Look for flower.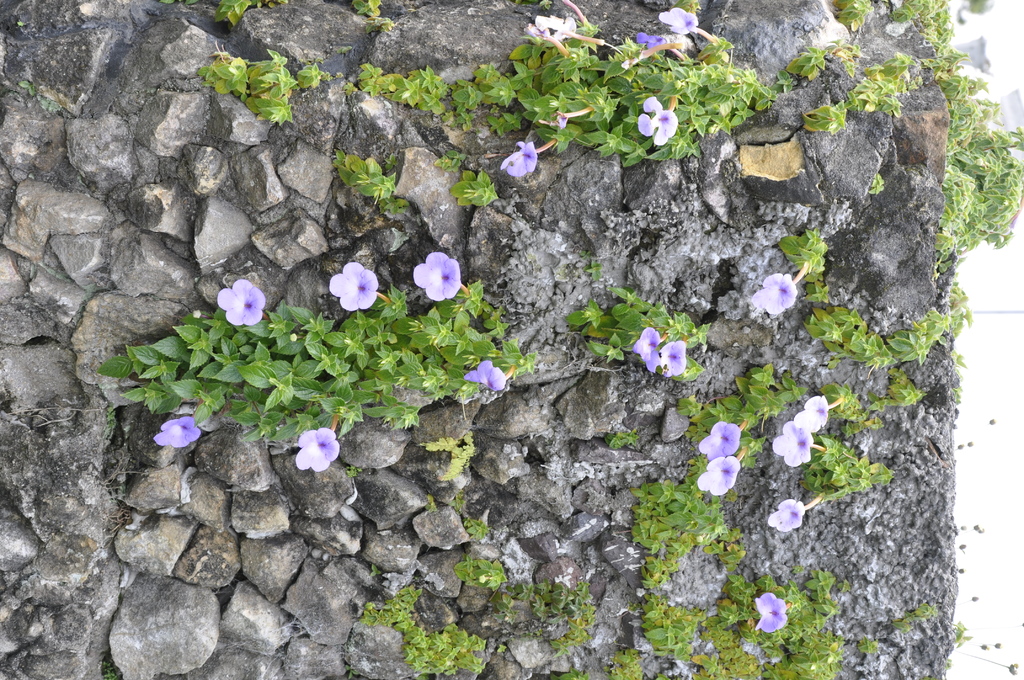
Found: bbox=(502, 145, 540, 179).
